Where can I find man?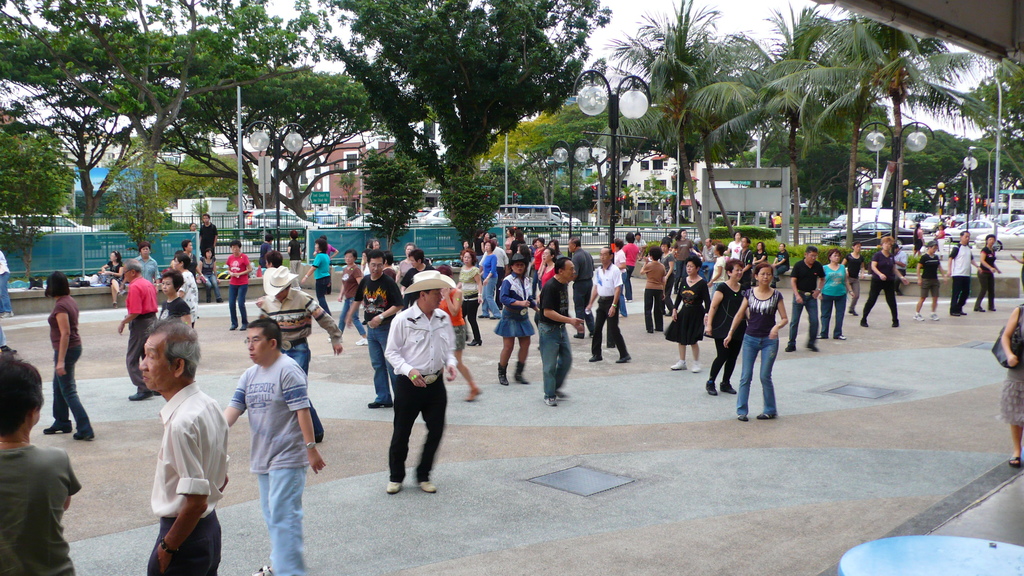
You can find it at <bbox>117, 260, 161, 403</bbox>.
